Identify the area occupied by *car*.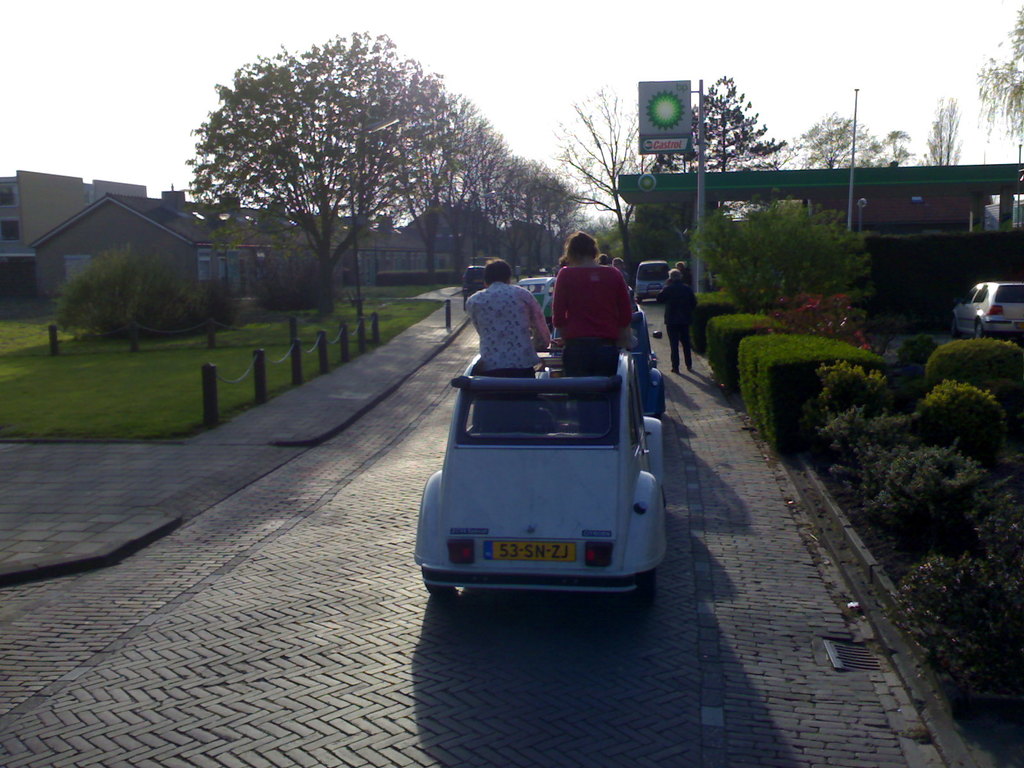
Area: region(516, 274, 558, 317).
